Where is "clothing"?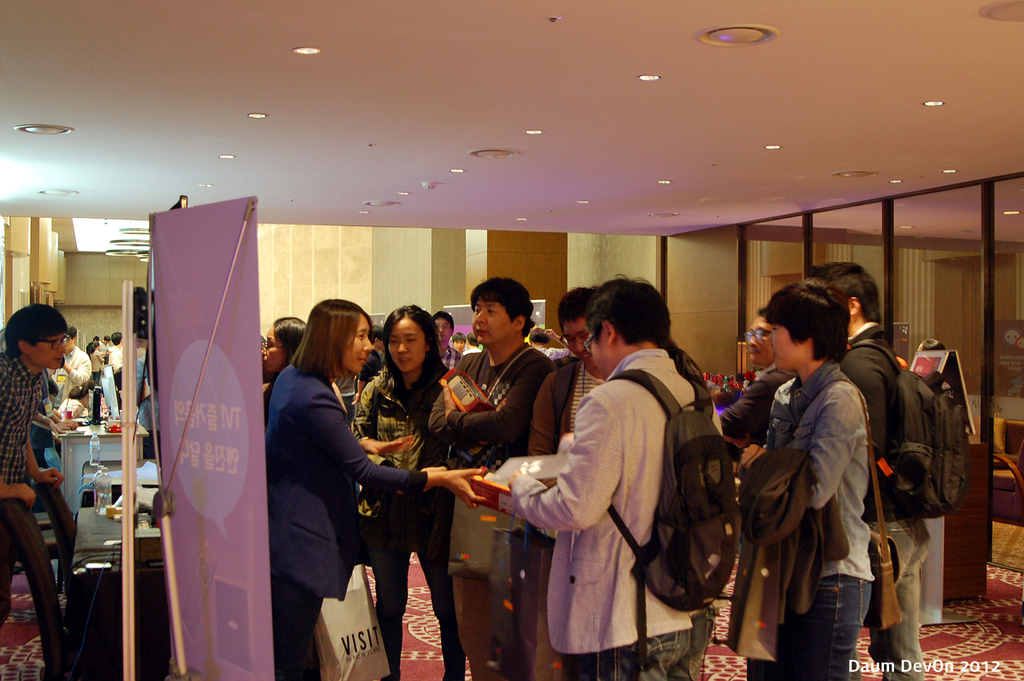
<bbox>0, 346, 49, 617</bbox>.
